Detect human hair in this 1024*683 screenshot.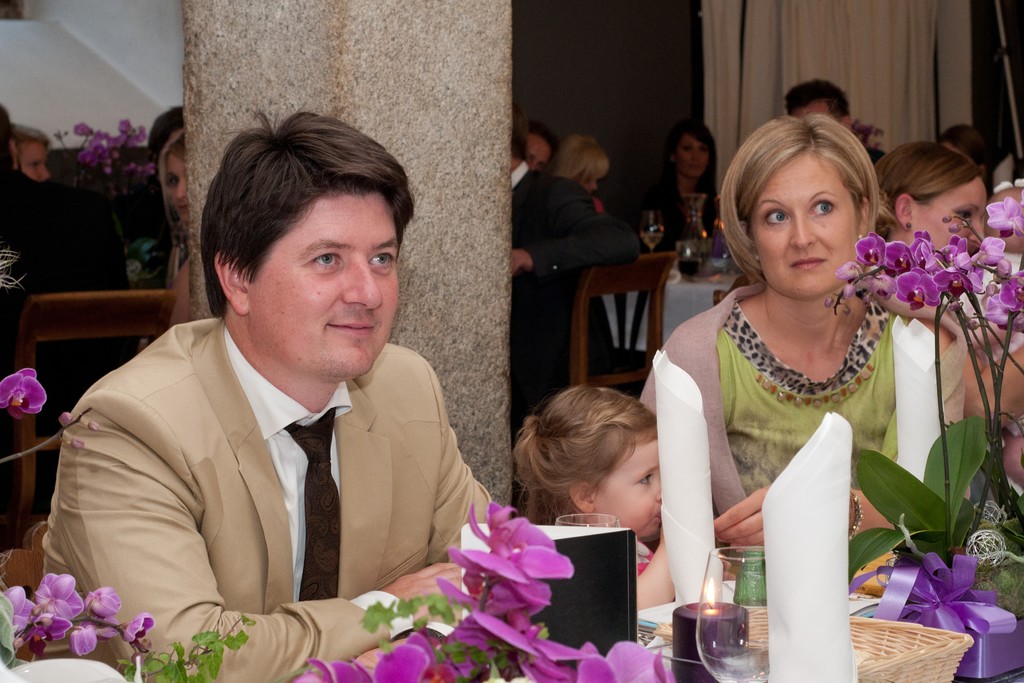
Detection: <box>659,117,721,208</box>.
